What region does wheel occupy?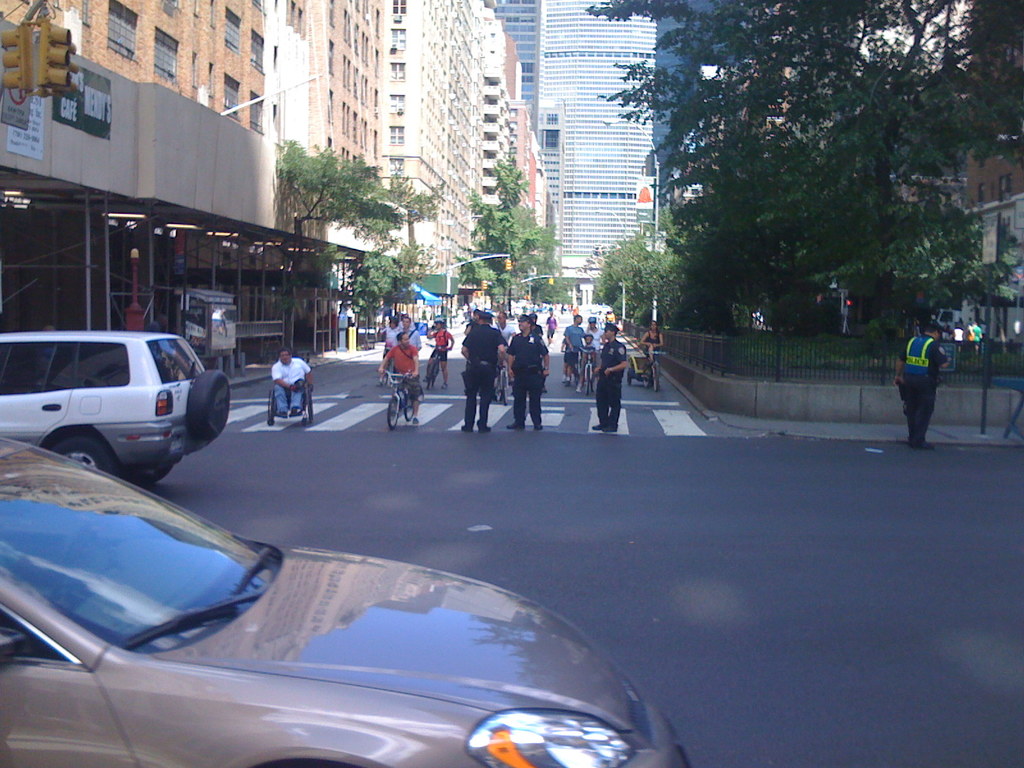
select_region(584, 371, 587, 396).
